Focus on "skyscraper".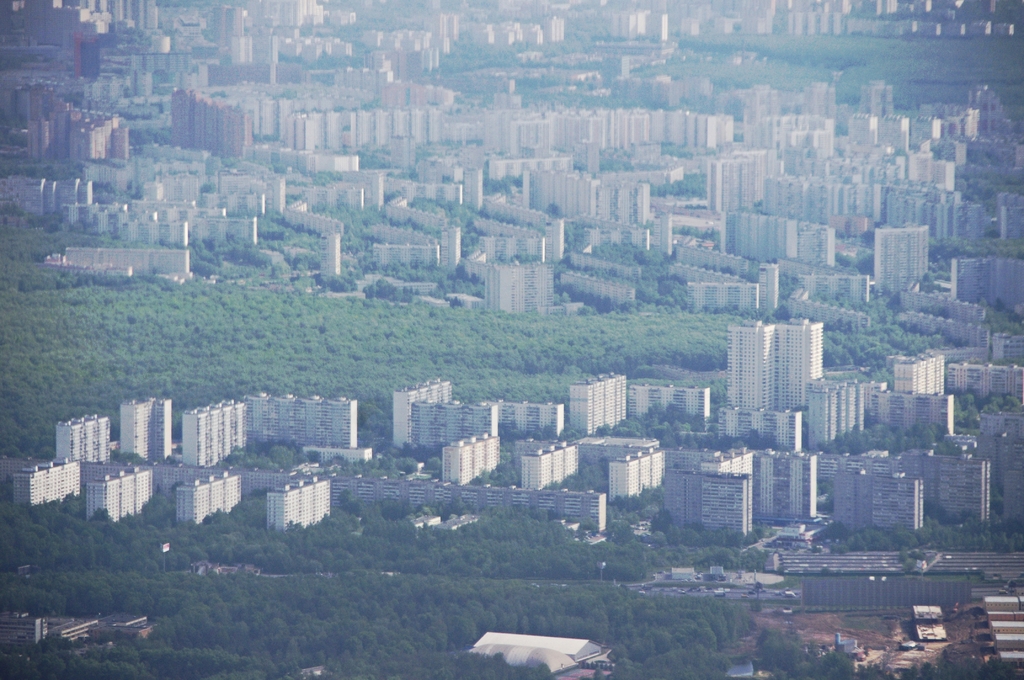
Focused at BBox(13, 458, 79, 505).
